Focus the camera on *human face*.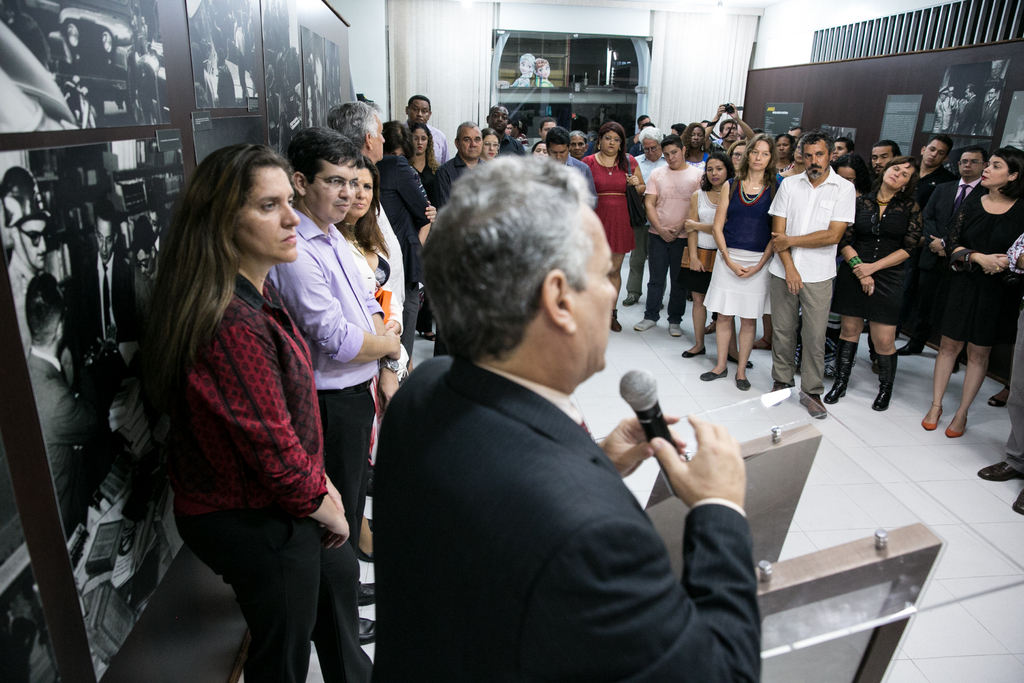
Focus region: pyautogui.locateOnScreen(349, 168, 378, 220).
